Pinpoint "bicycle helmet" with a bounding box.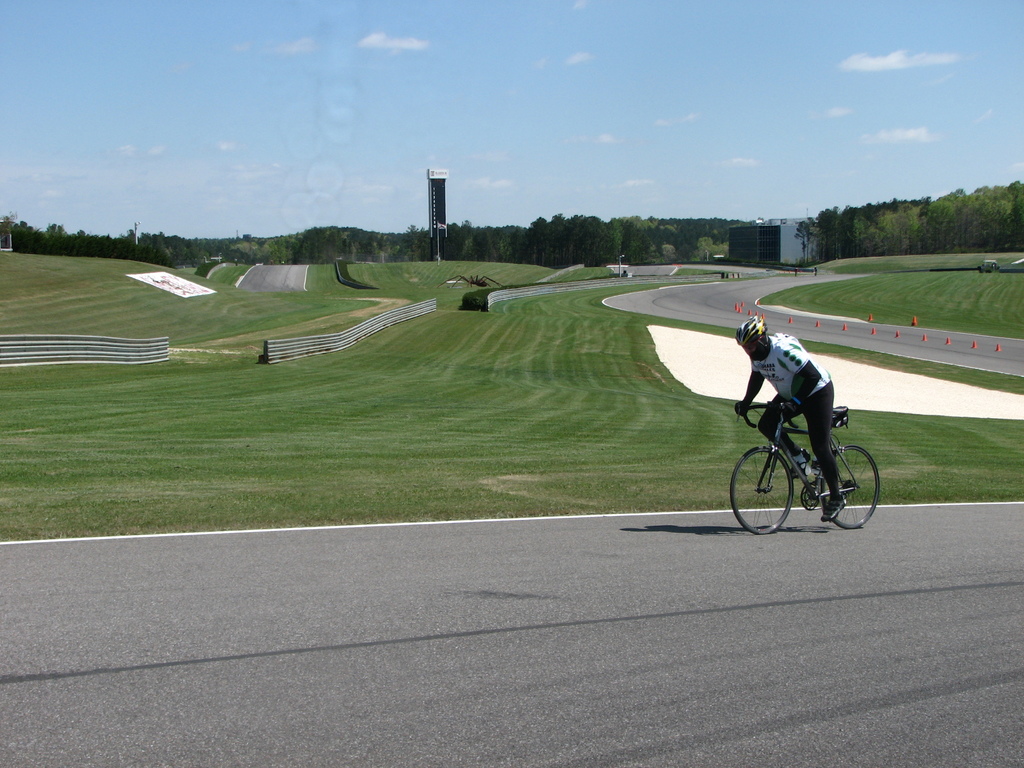
detection(733, 308, 772, 351).
